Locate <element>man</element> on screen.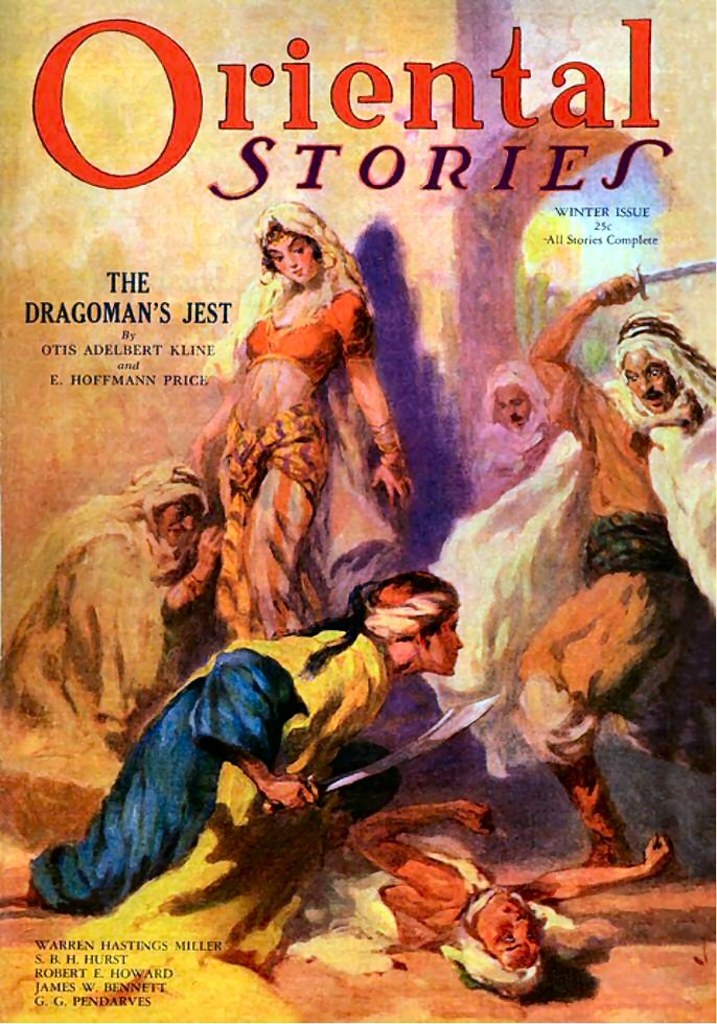
On screen at l=0, t=451, r=231, b=752.
